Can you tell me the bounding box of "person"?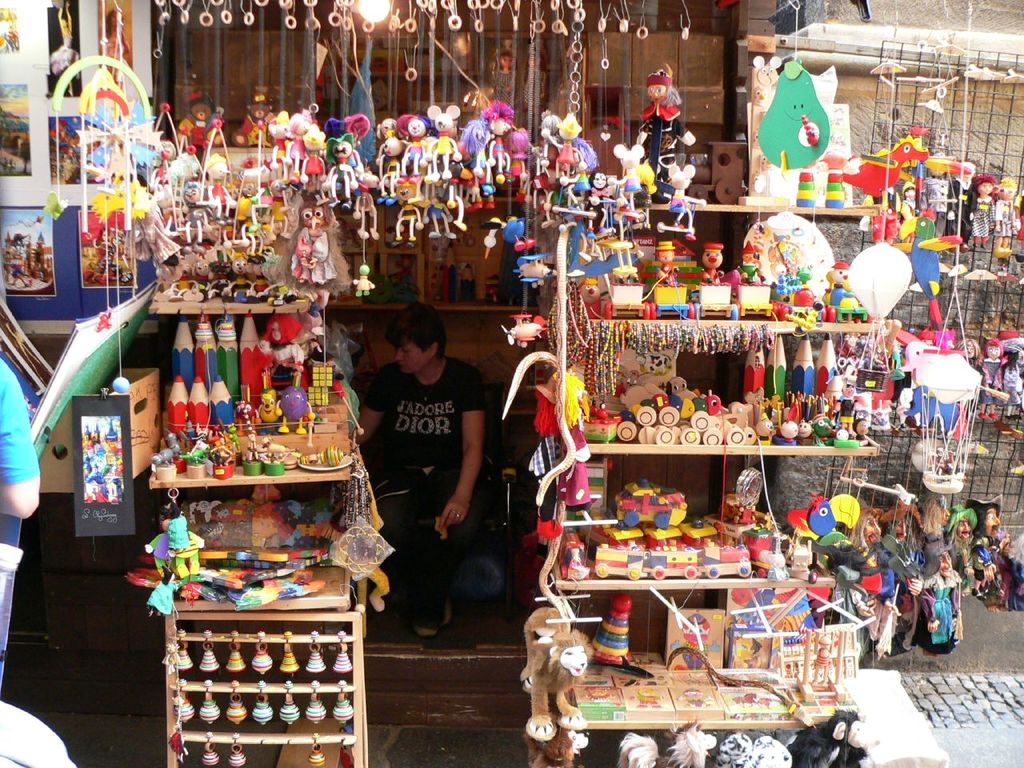
bbox=[352, 309, 514, 635].
